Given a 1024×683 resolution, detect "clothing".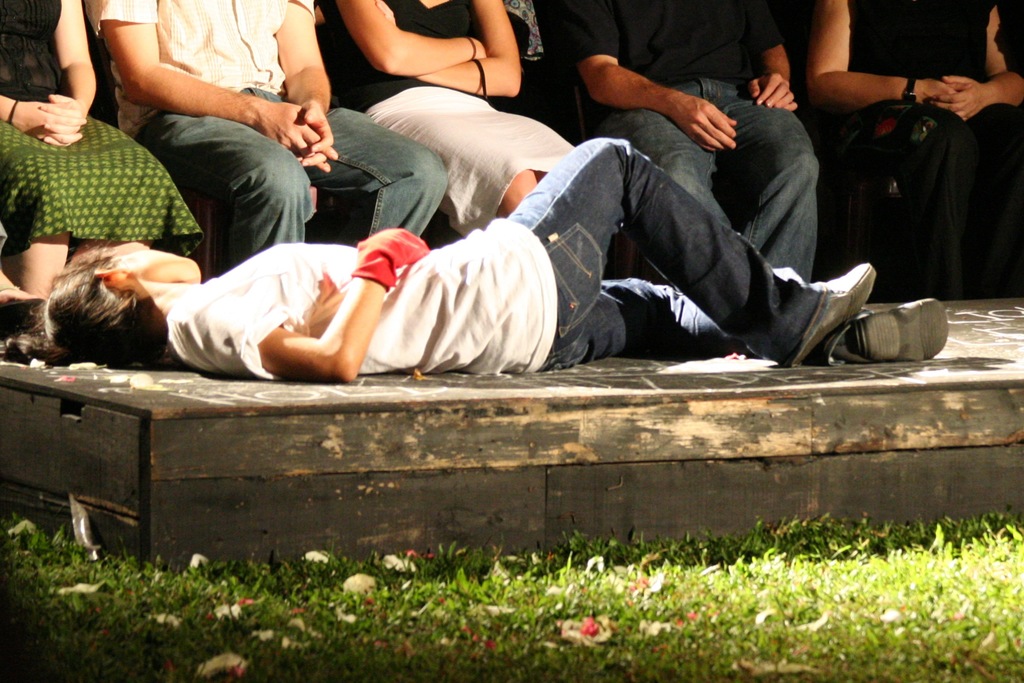
(0,0,209,263).
